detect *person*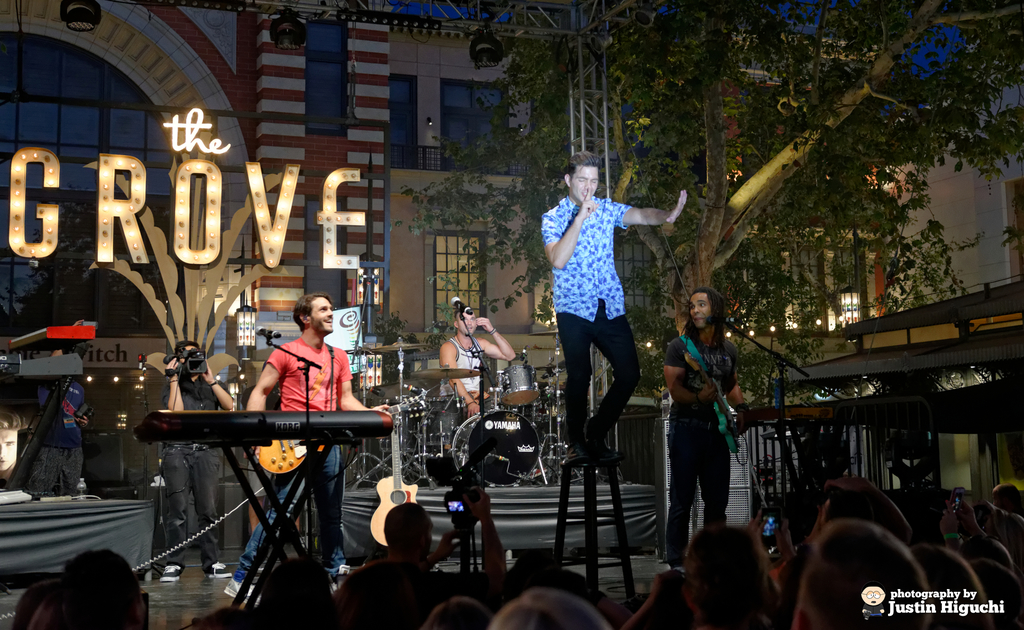
pyautogui.locateOnScreen(434, 297, 524, 428)
